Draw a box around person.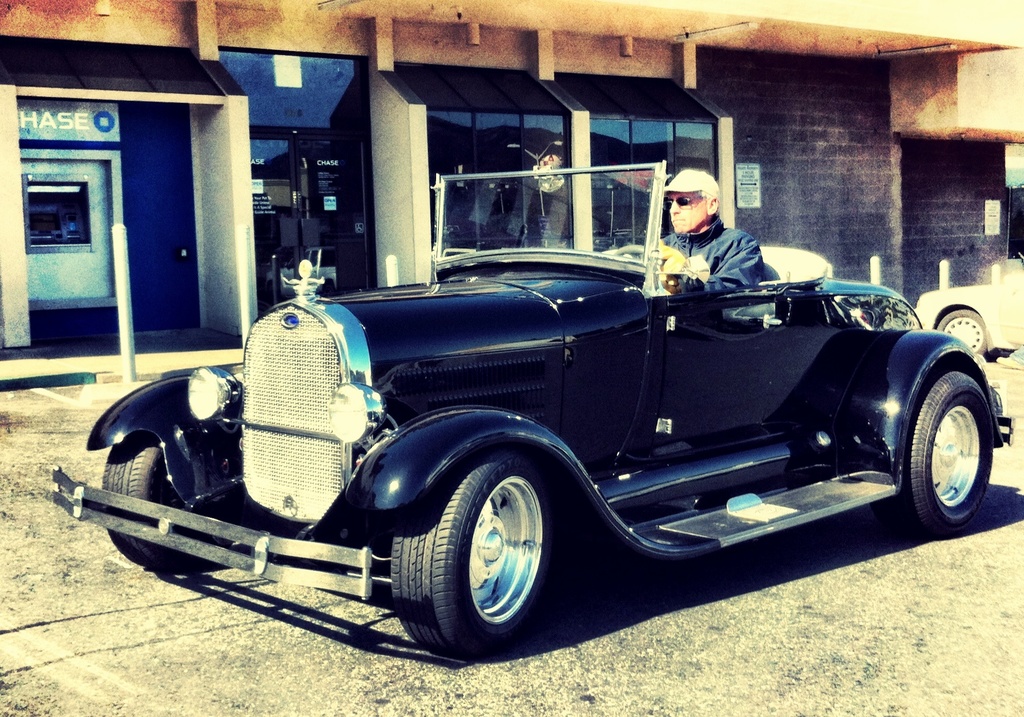
select_region(627, 169, 774, 295).
